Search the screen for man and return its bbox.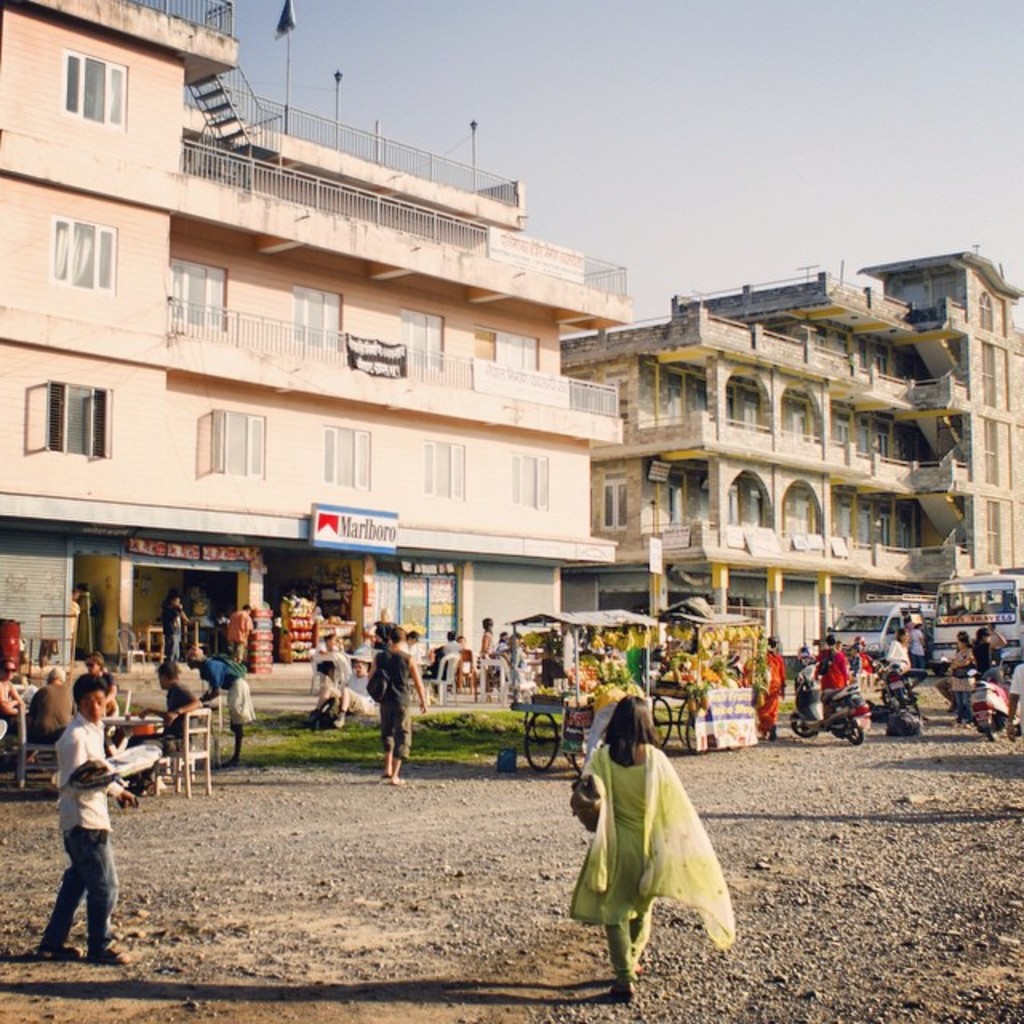
Found: (x1=395, y1=626, x2=430, y2=661).
